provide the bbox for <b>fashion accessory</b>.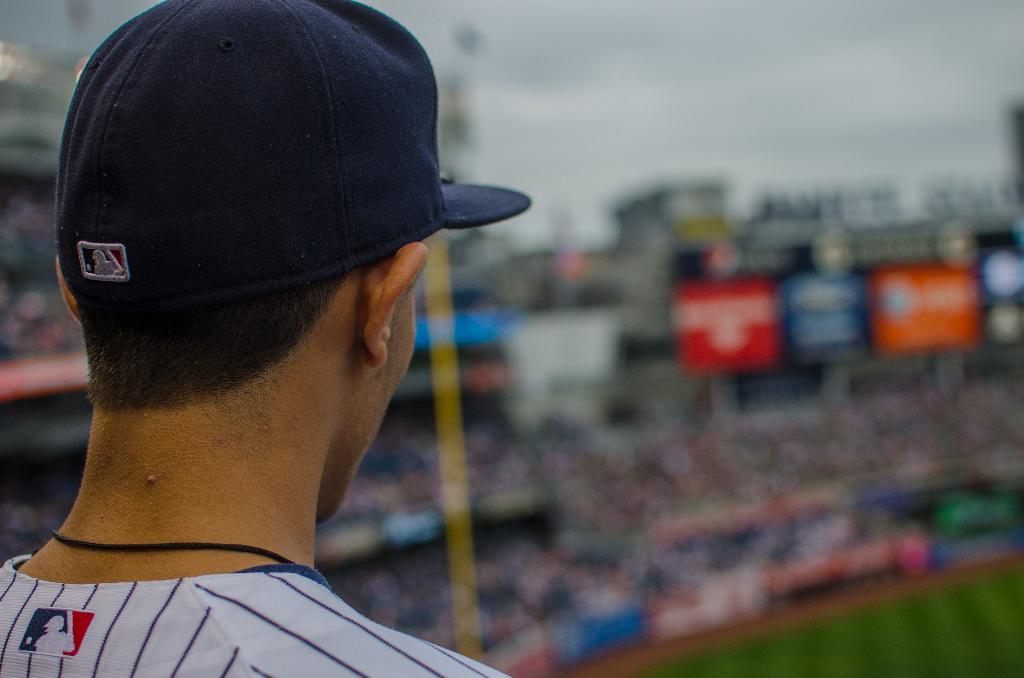
box(52, 0, 532, 317).
